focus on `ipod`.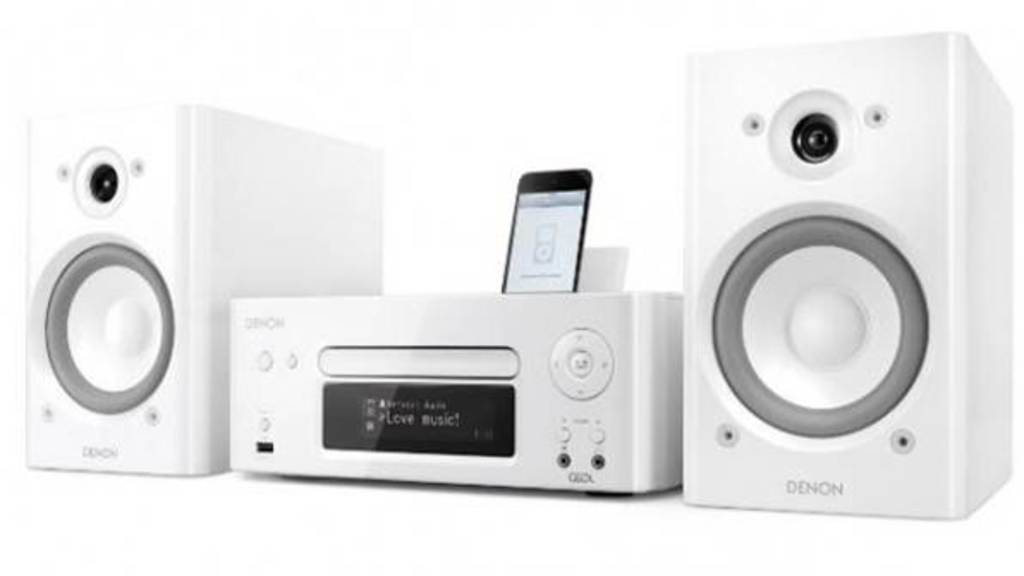
Focused at <box>502,170,593,292</box>.
